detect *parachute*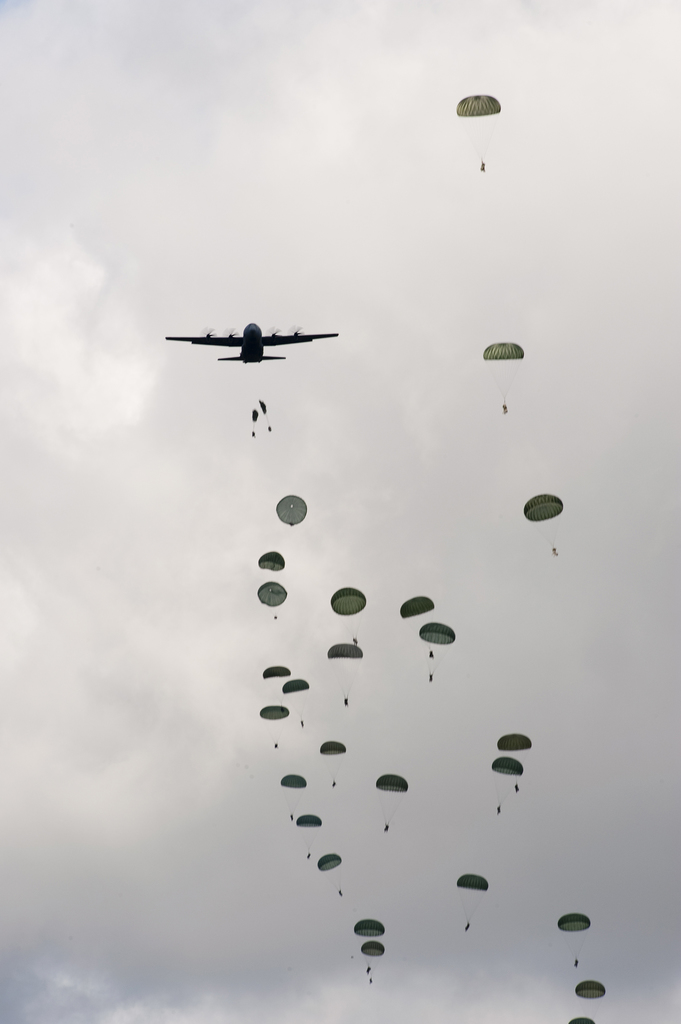
box(558, 913, 591, 967)
